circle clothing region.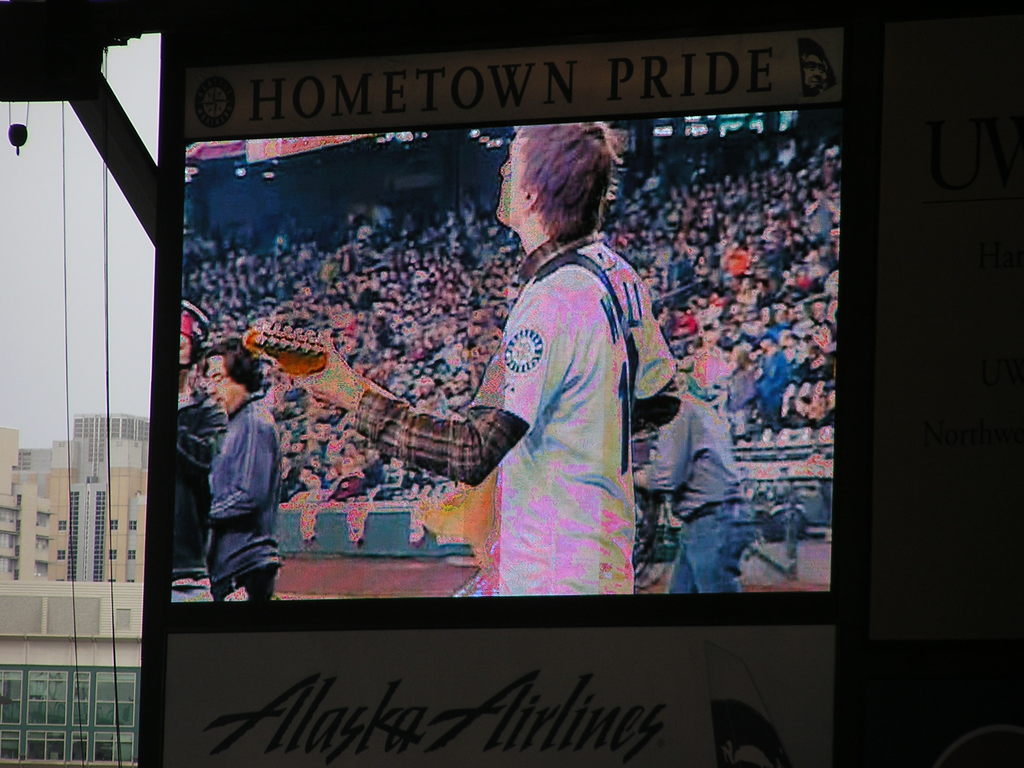
Region: locate(662, 509, 757, 593).
